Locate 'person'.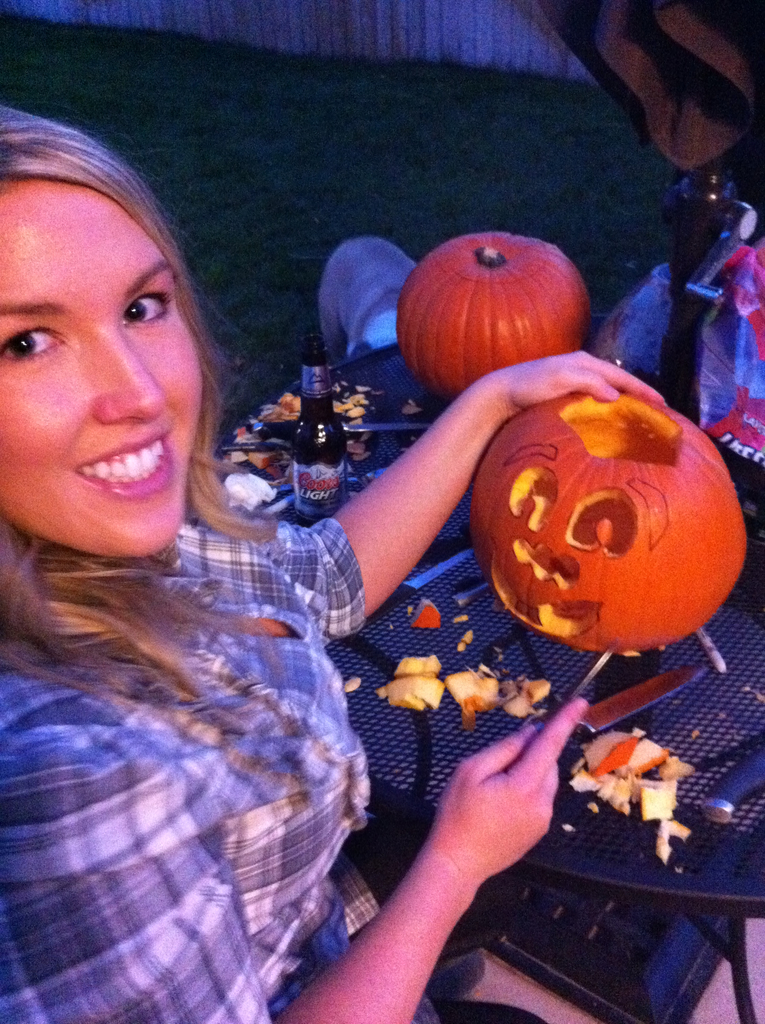
Bounding box: (0,101,586,1023).
